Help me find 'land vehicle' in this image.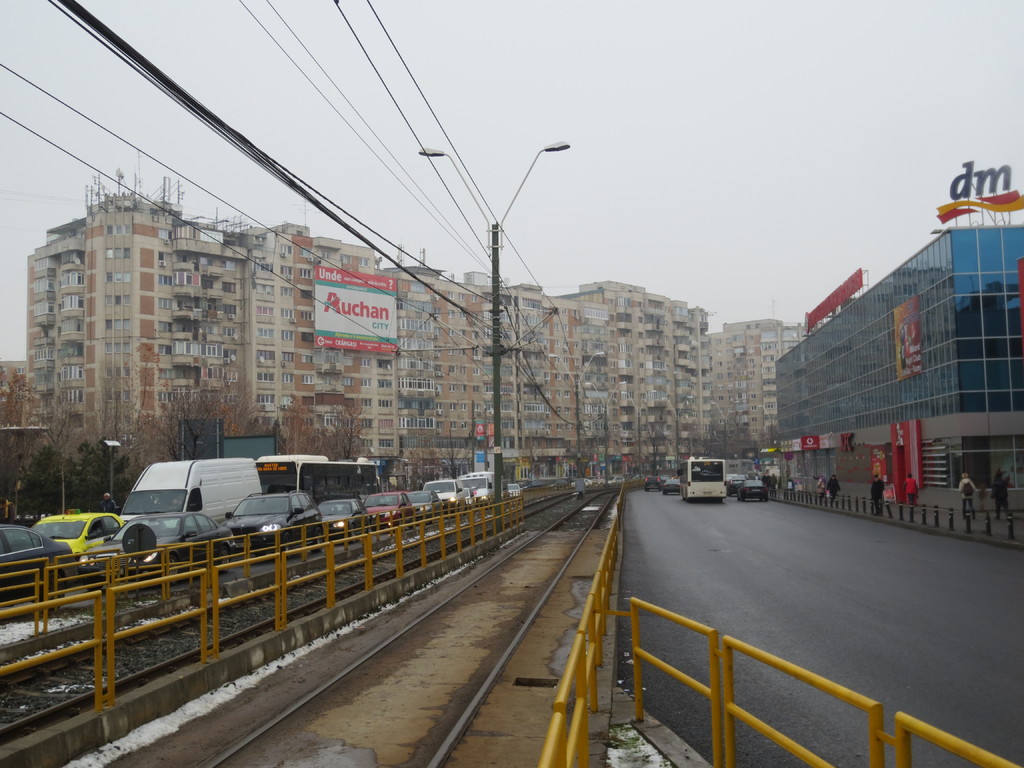
Found it: (x1=742, y1=479, x2=767, y2=499).
